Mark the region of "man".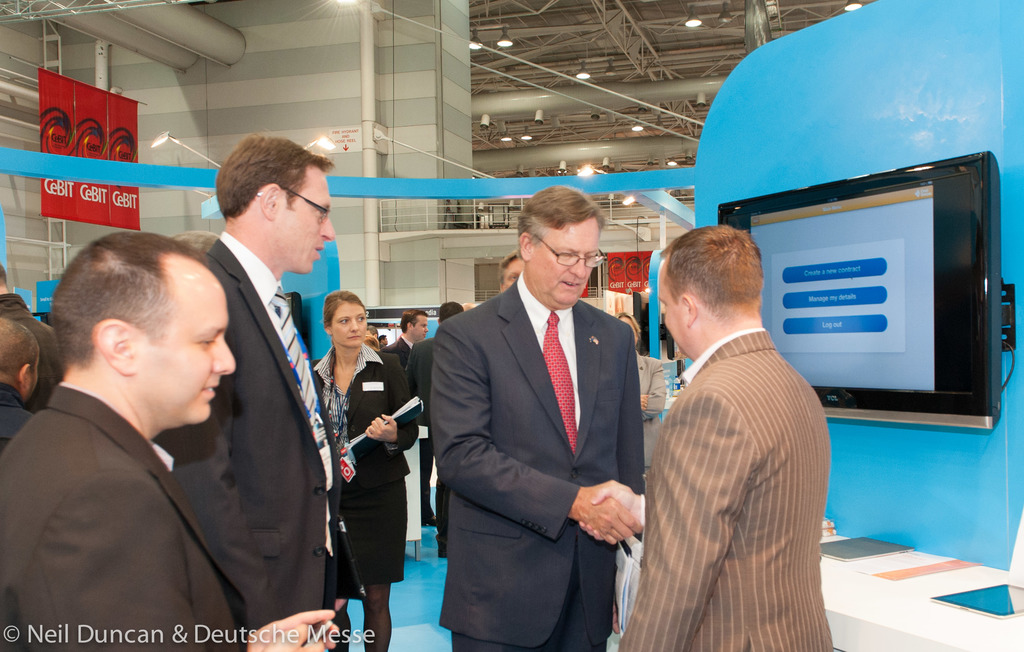
Region: box=[404, 299, 463, 560].
